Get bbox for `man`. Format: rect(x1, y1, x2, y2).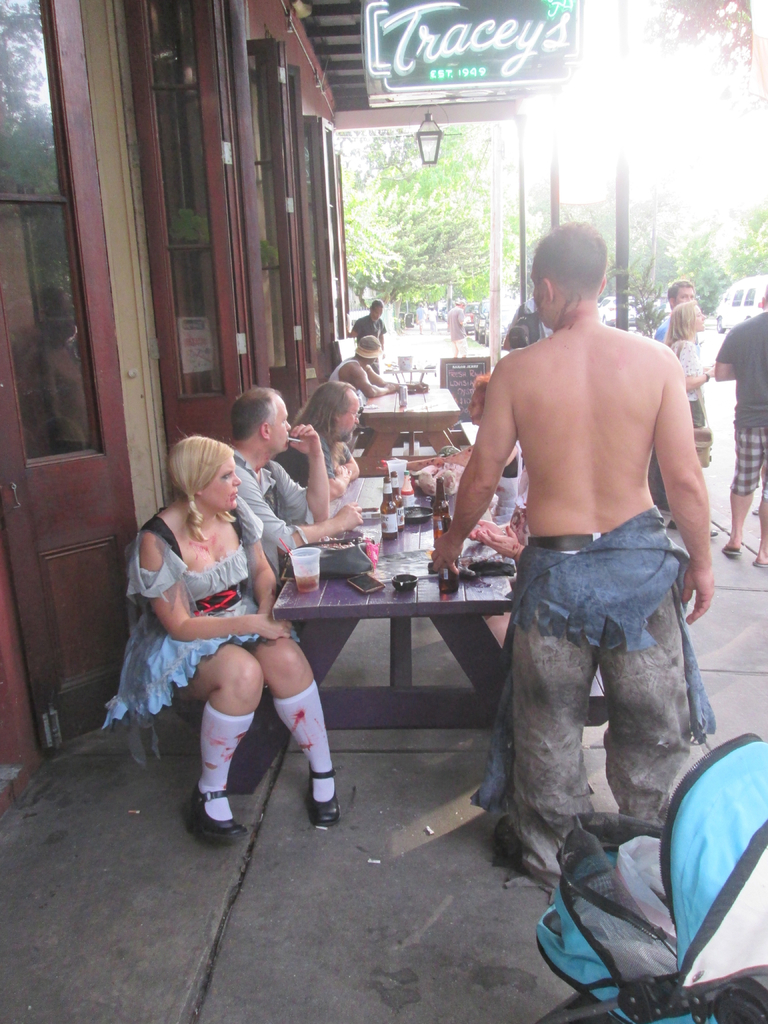
rect(412, 301, 426, 337).
